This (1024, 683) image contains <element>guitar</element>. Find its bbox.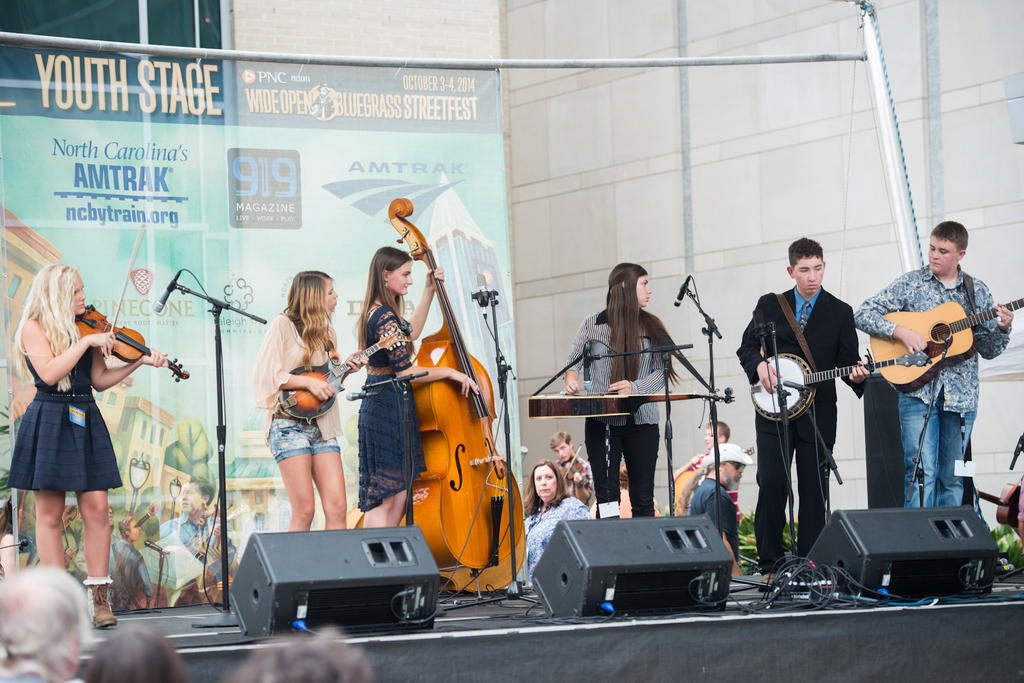
{"x1": 854, "y1": 287, "x2": 1011, "y2": 408}.
